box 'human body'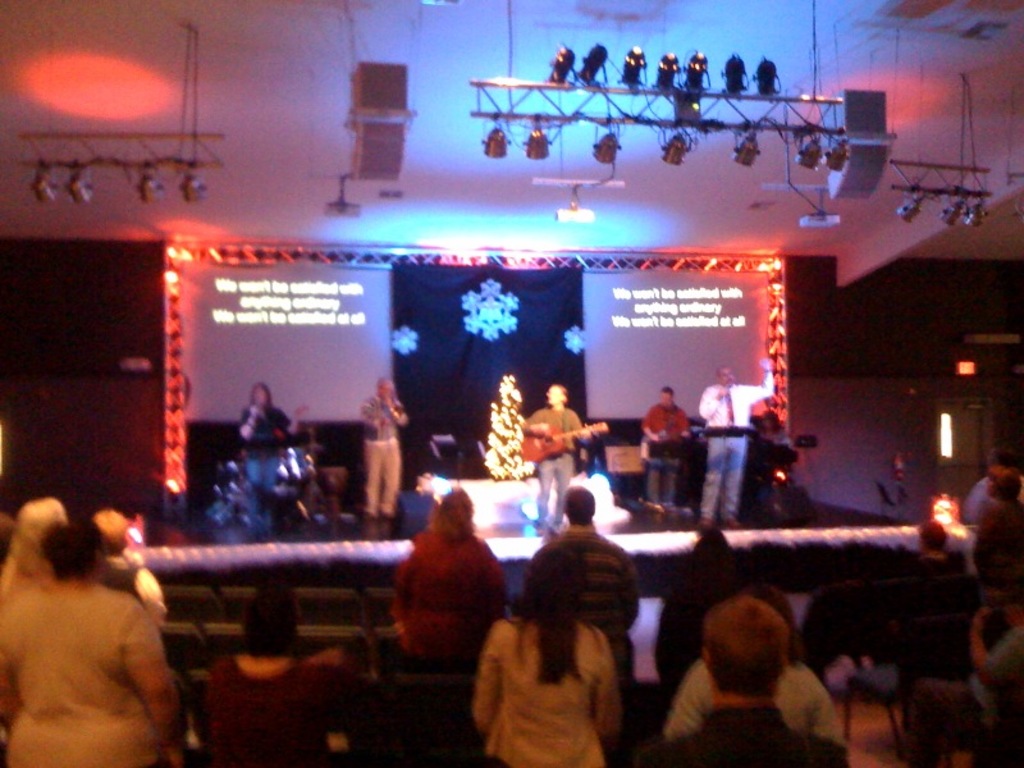
(525,407,594,532)
